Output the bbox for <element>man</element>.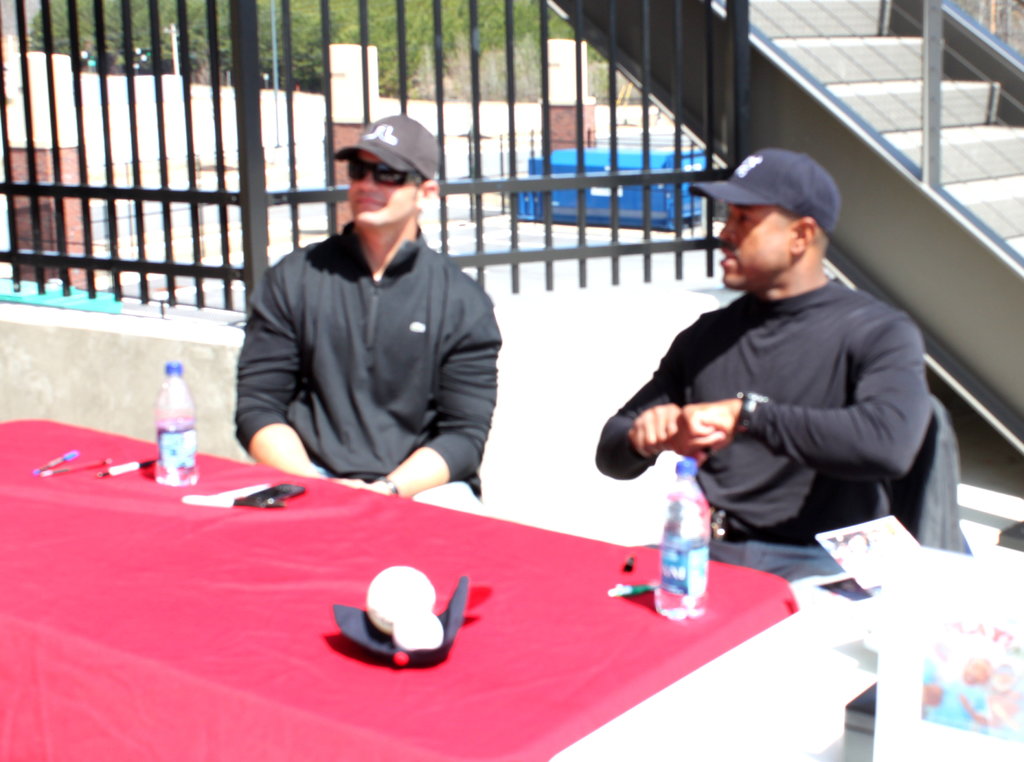
region(237, 113, 500, 523).
